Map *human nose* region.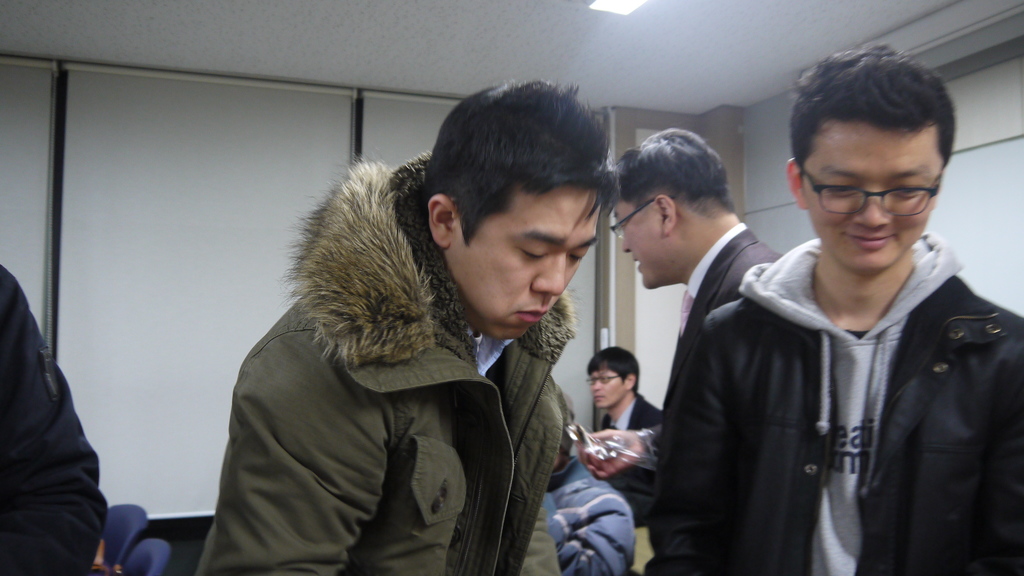
Mapped to [591,376,601,387].
